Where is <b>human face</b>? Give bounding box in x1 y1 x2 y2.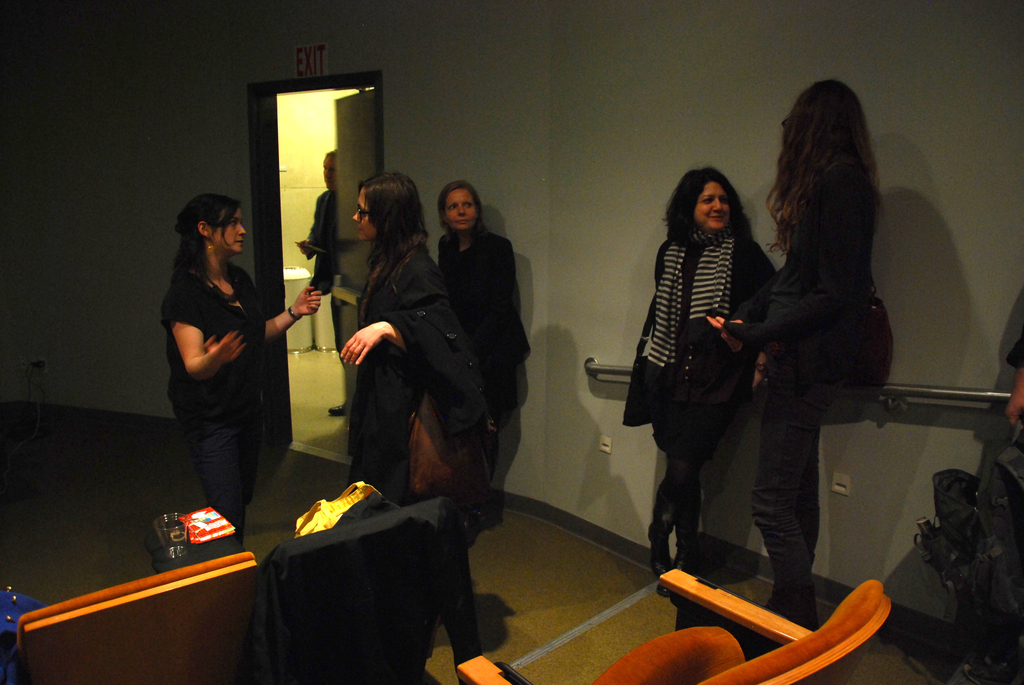
354 190 383 242.
